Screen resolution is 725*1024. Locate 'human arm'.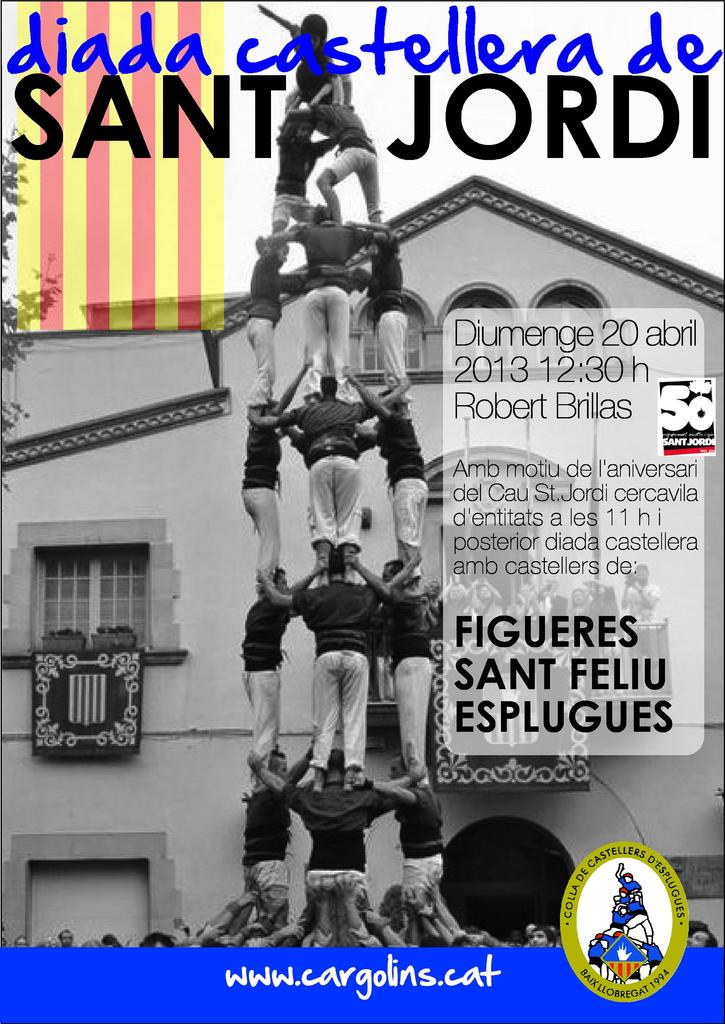
pyautogui.locateOnScreen(240, 400, 287, 436).
